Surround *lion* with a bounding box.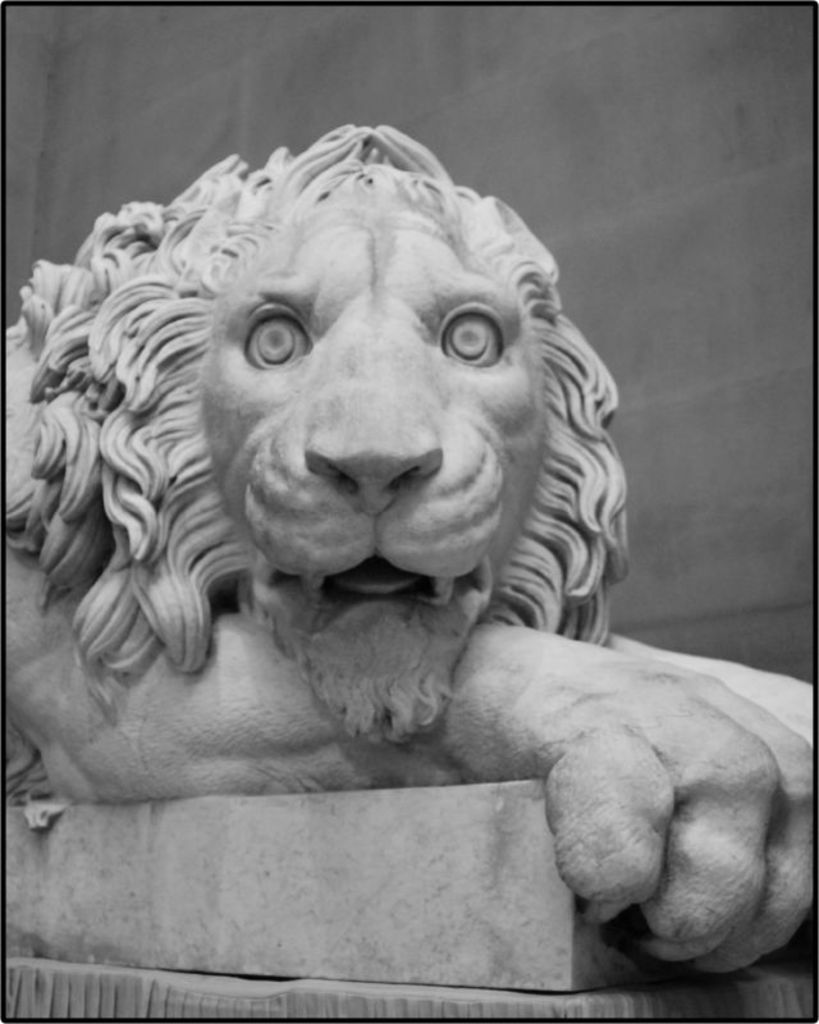
0,120,815,974.
